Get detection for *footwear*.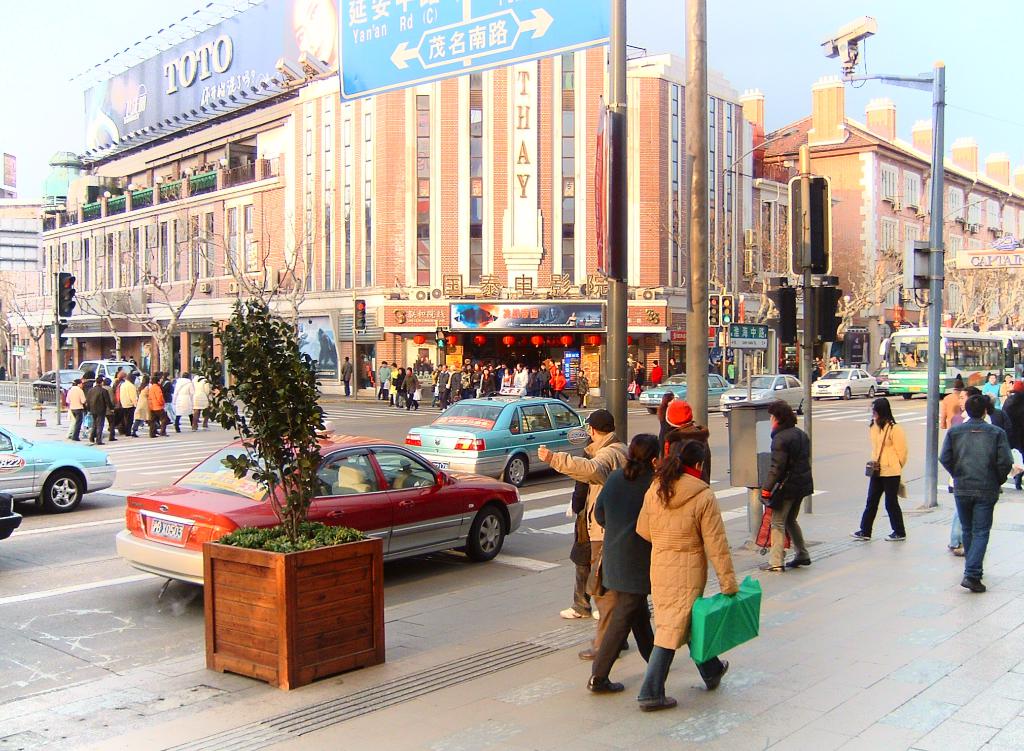
Detection: bbox=(948, 484, 950, 491).
